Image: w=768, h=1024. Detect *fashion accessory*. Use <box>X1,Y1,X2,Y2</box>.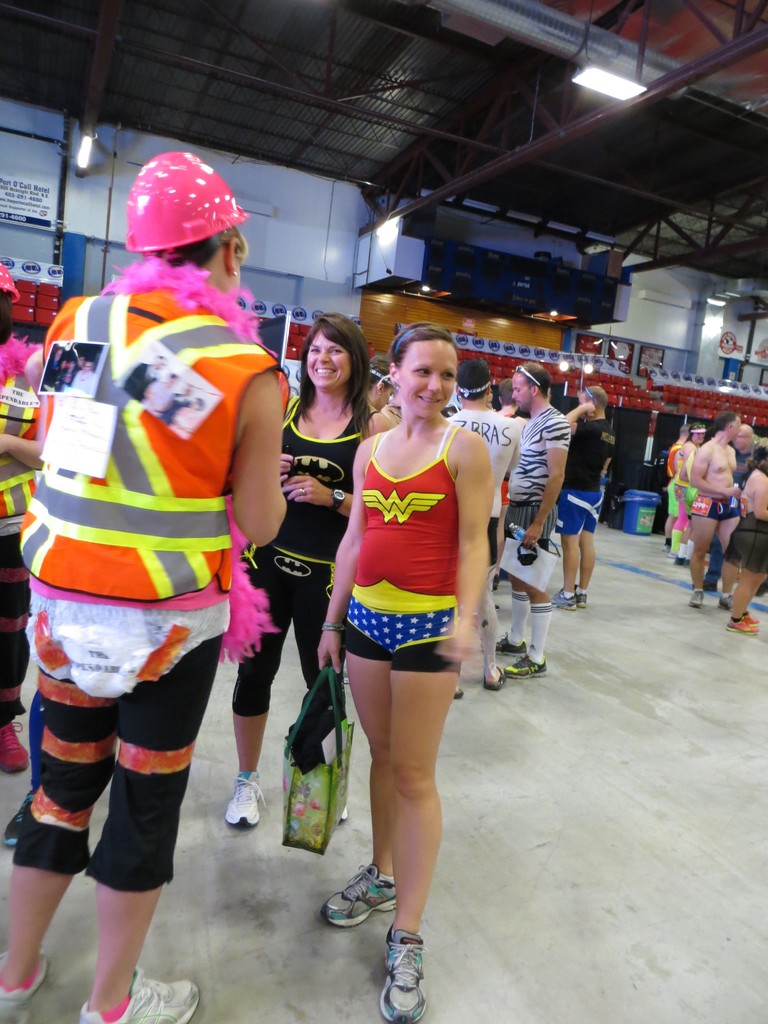
<box>0,951,52,1023</box>.
